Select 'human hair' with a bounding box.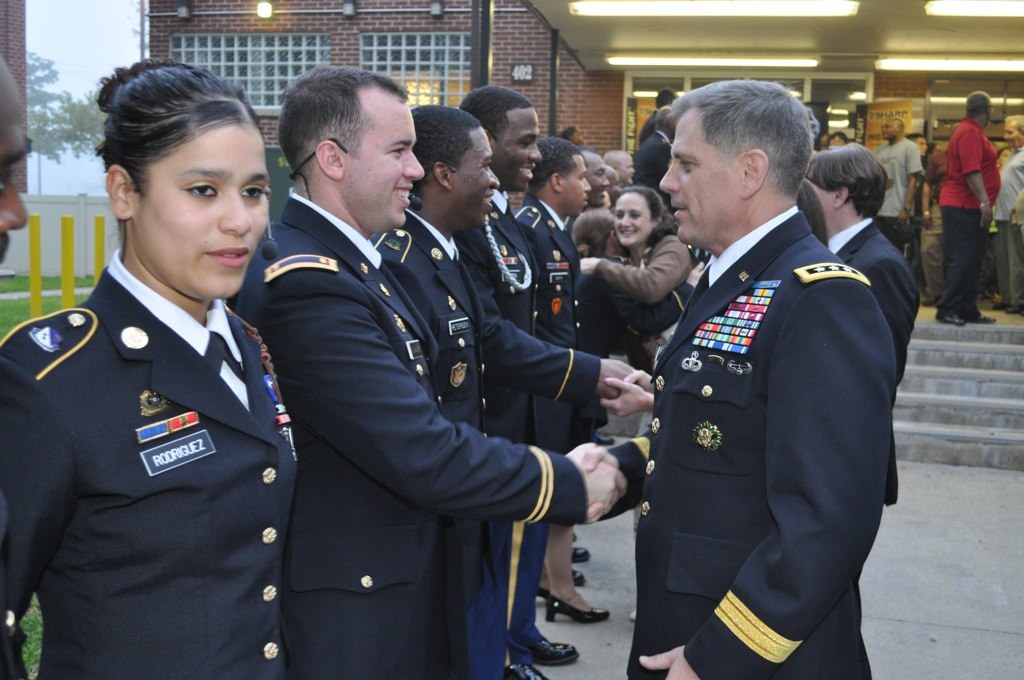
{"x1": 94, "y1": 47, "x2": 252, "y2": 255}.
